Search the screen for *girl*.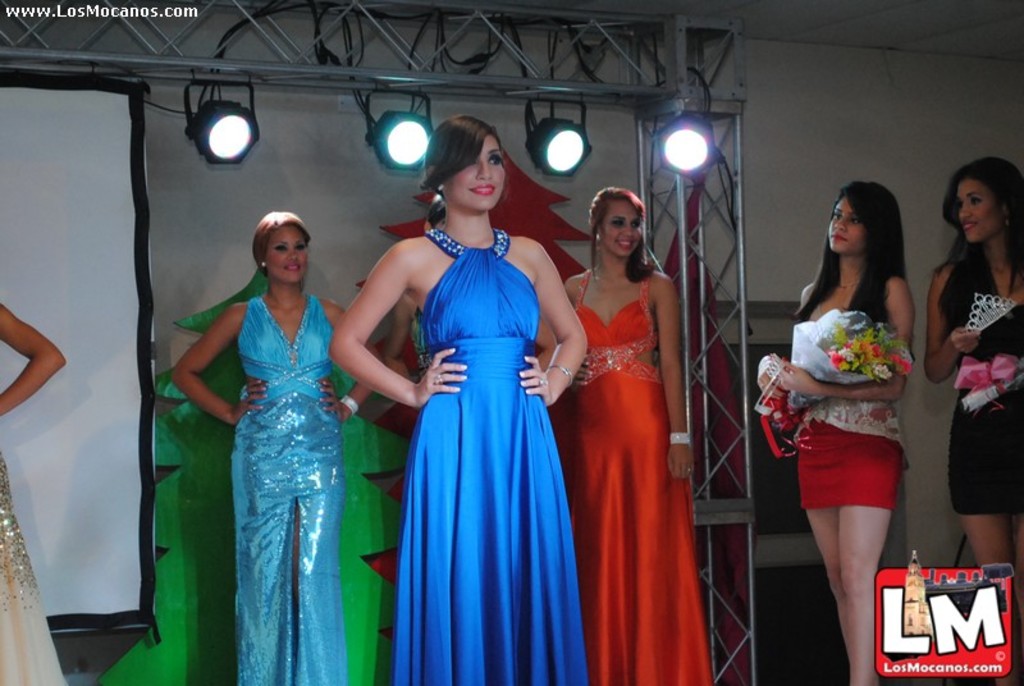
Found at <bbox>332, 122, 591, 685</bbox>.
